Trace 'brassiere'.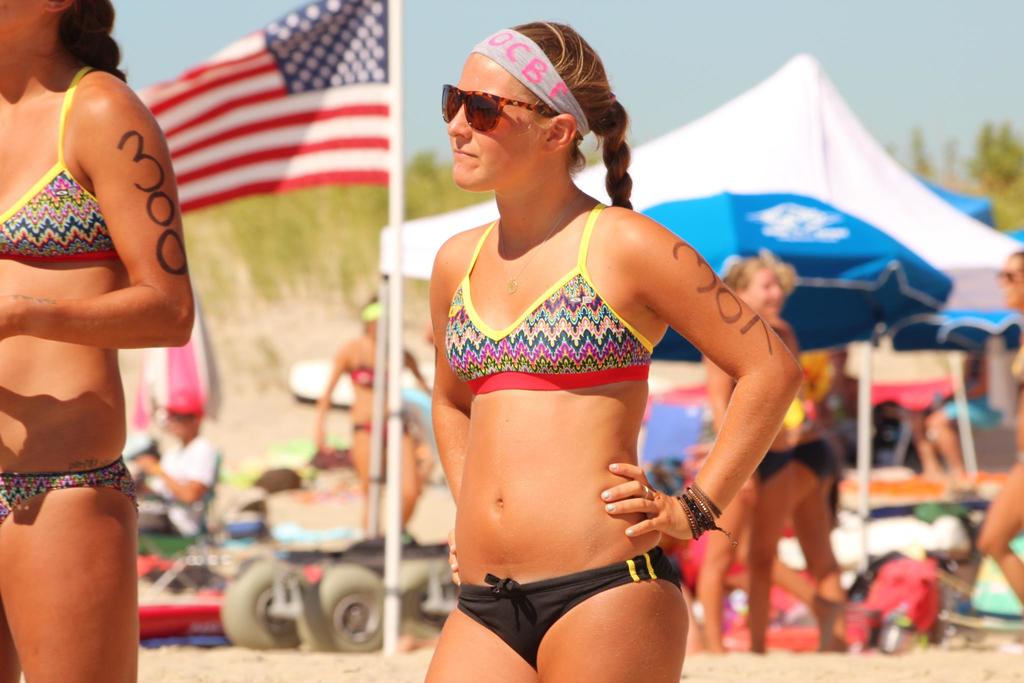
Traced to x1=443, y1=225, x2=679, y2=415.
